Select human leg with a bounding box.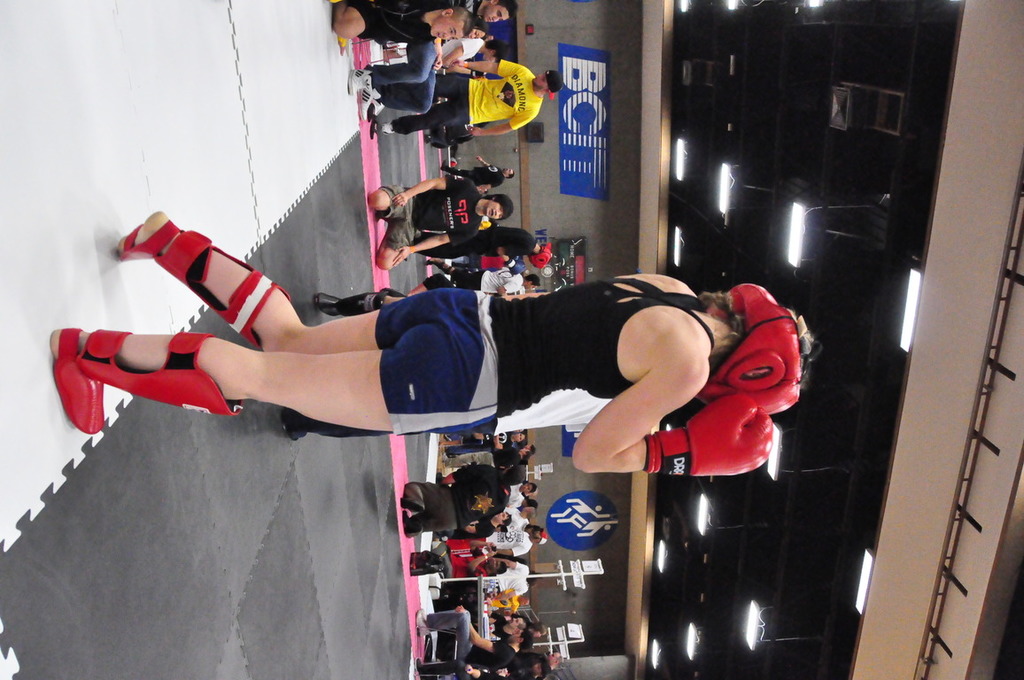
x1=326 y1=1 x2=369 y2=37.
